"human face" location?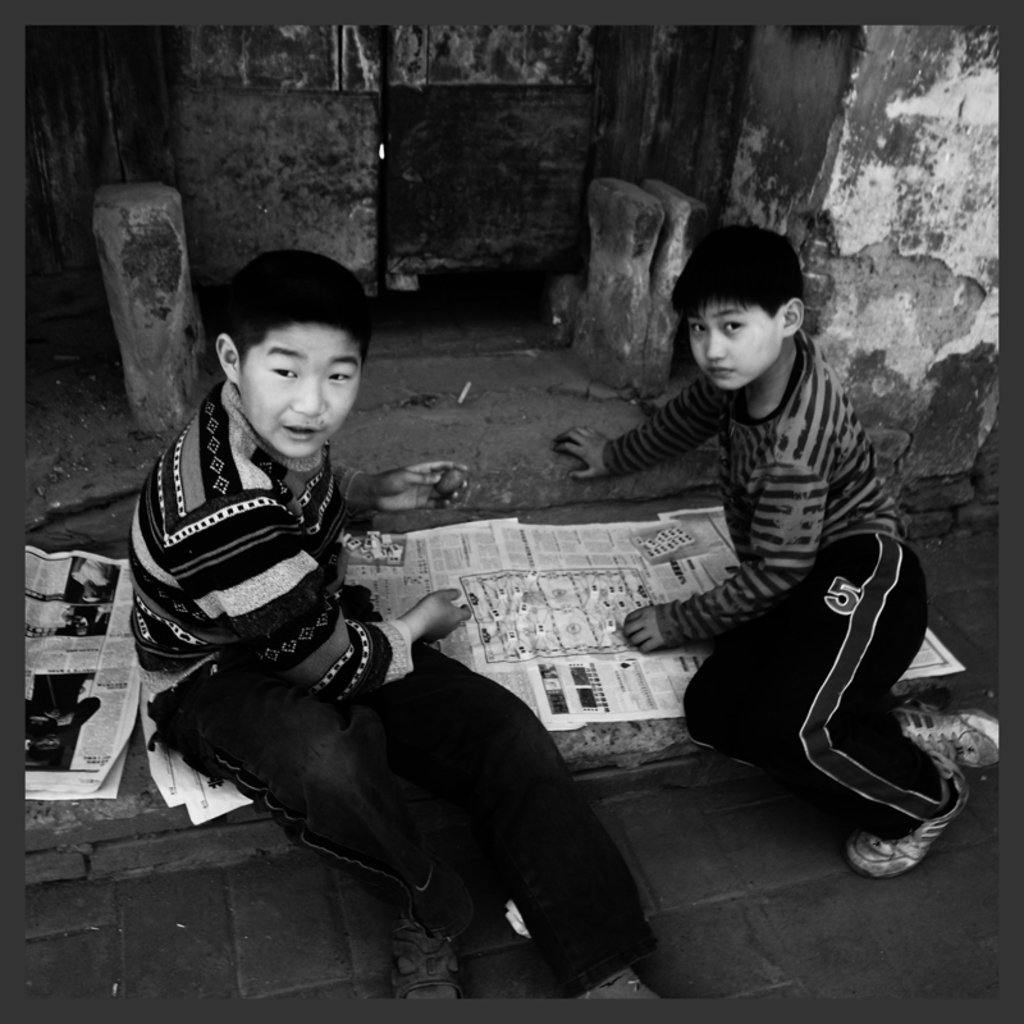
pyautogui.locateOnScreen(241, 311, 375, 462)
